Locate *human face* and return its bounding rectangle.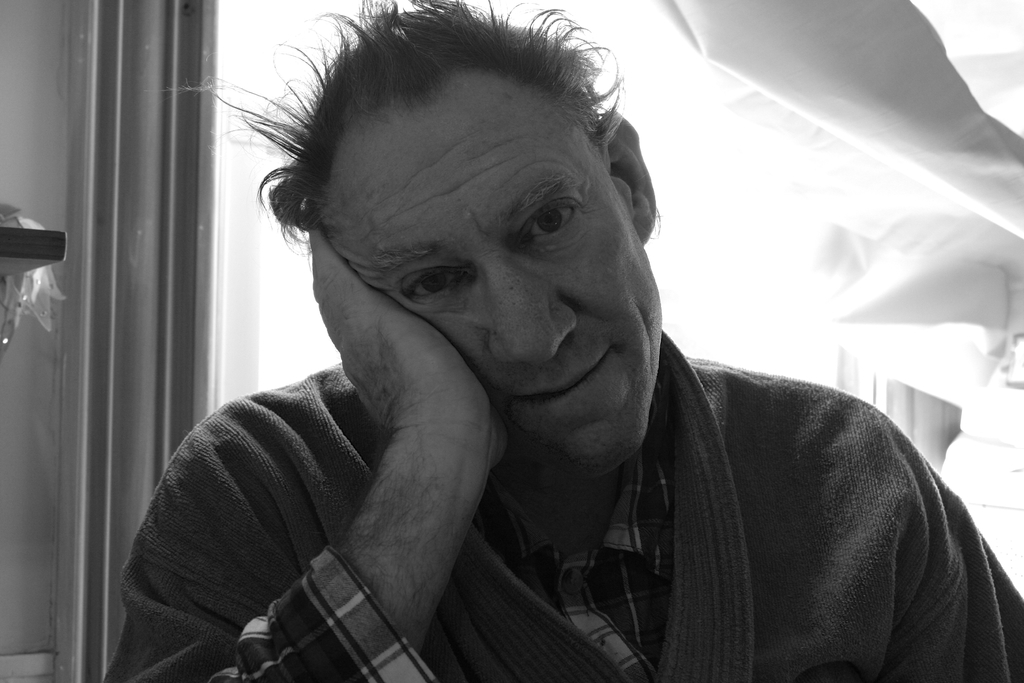
bbox(316, 83, 657, 477).
